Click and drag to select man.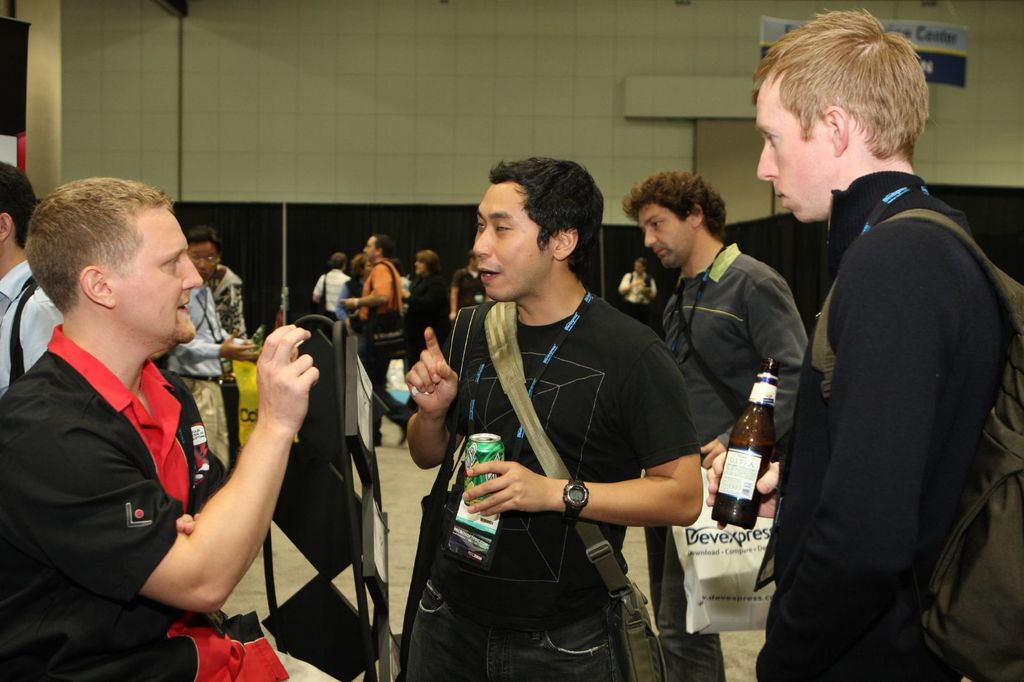
Selection: [x1=624, y1=171, x2=823, y2=513].
